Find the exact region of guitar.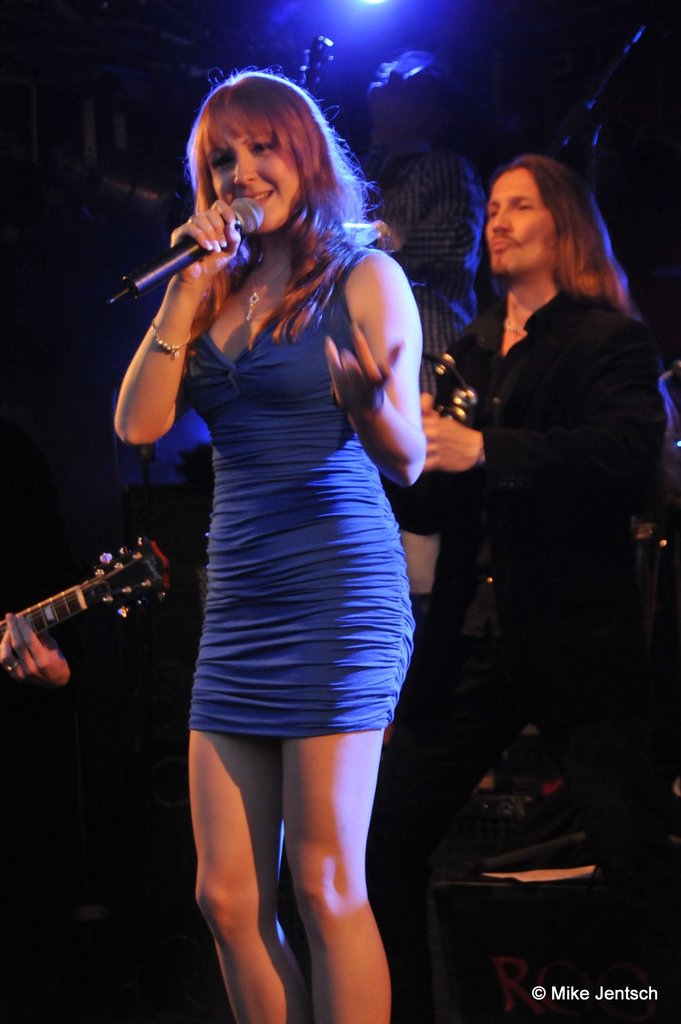
Exact region: (3, 522, 183, 718).
